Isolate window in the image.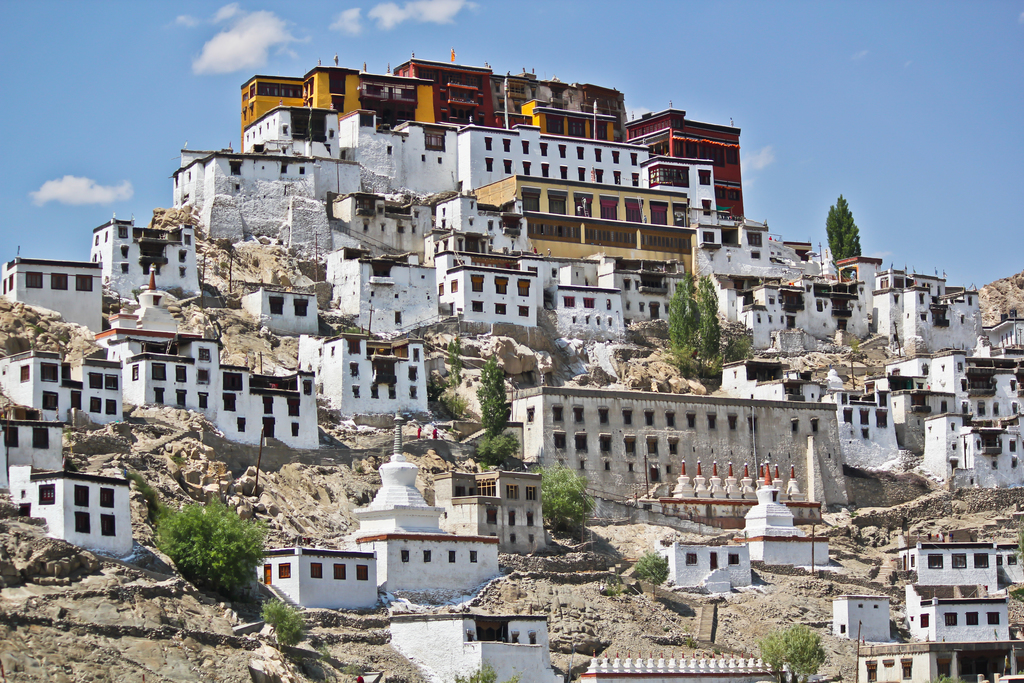
Isolated region: {"left": 422, "top": 544, "right": 433, "bottom": 565}.
